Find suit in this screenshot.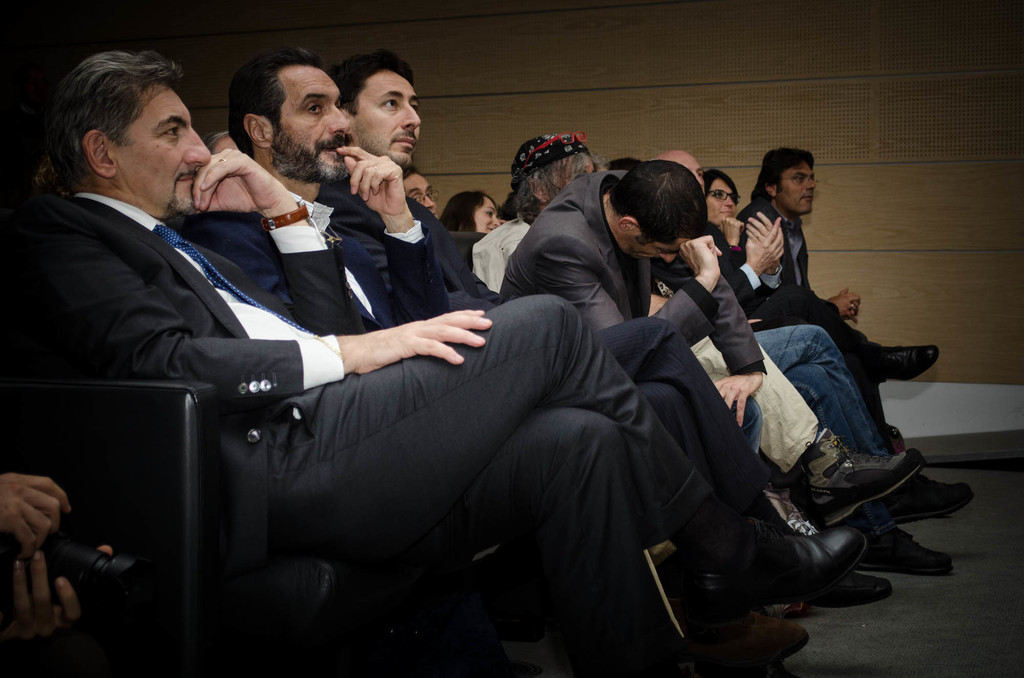
The bounding box for suit is region(729, 194, 864, 347).
